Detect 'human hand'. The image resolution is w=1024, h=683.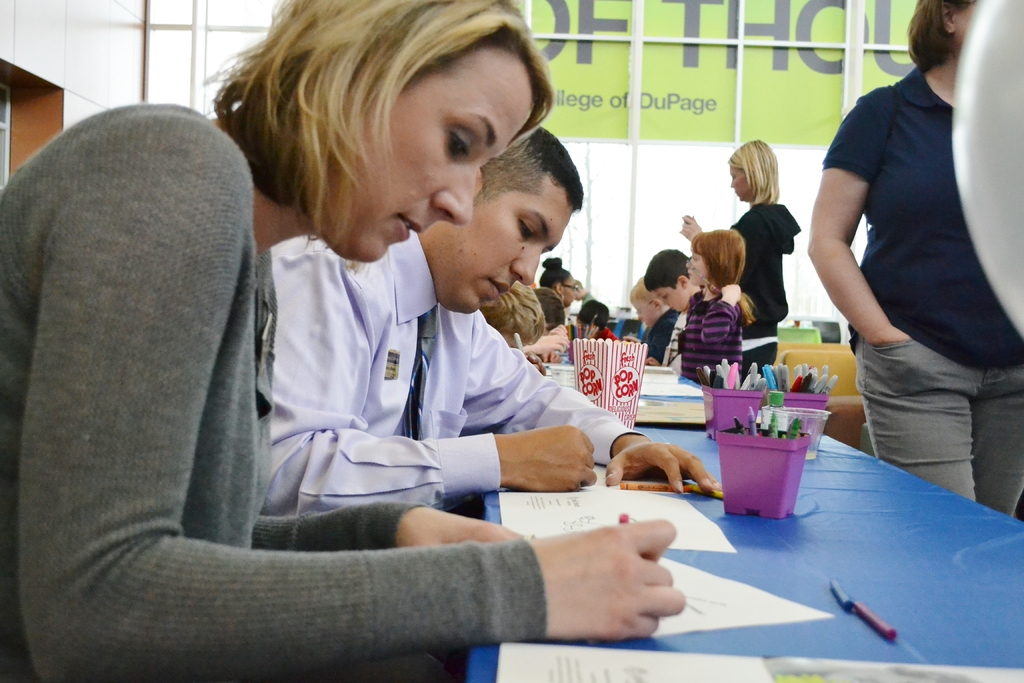
rect(529, 334, 572, 352).
